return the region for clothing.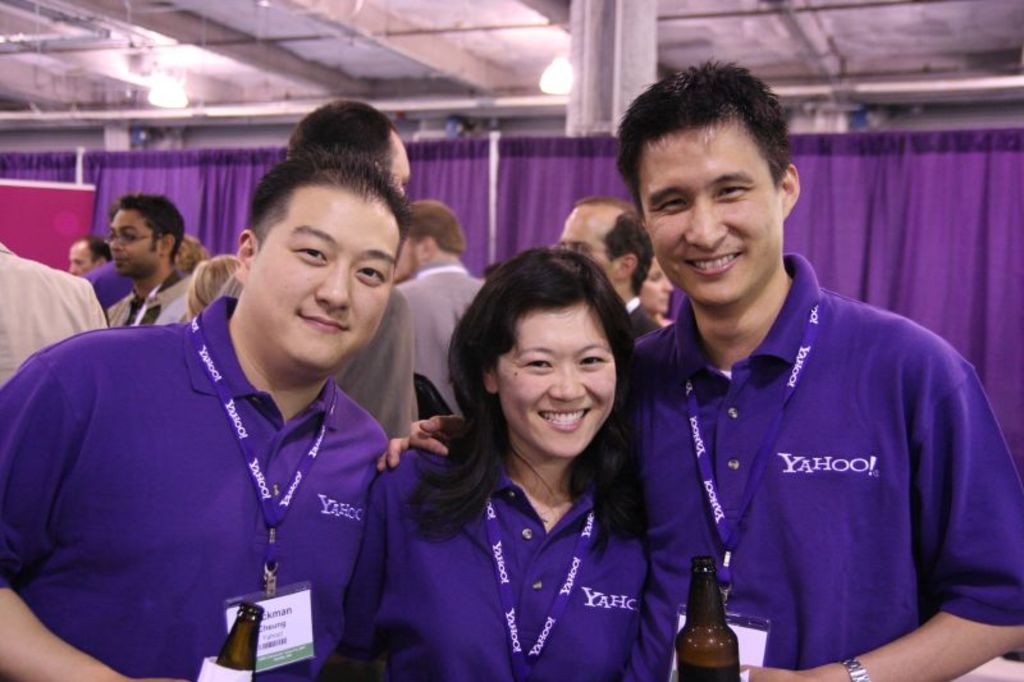
Rect(338, 434, 643, 681).
